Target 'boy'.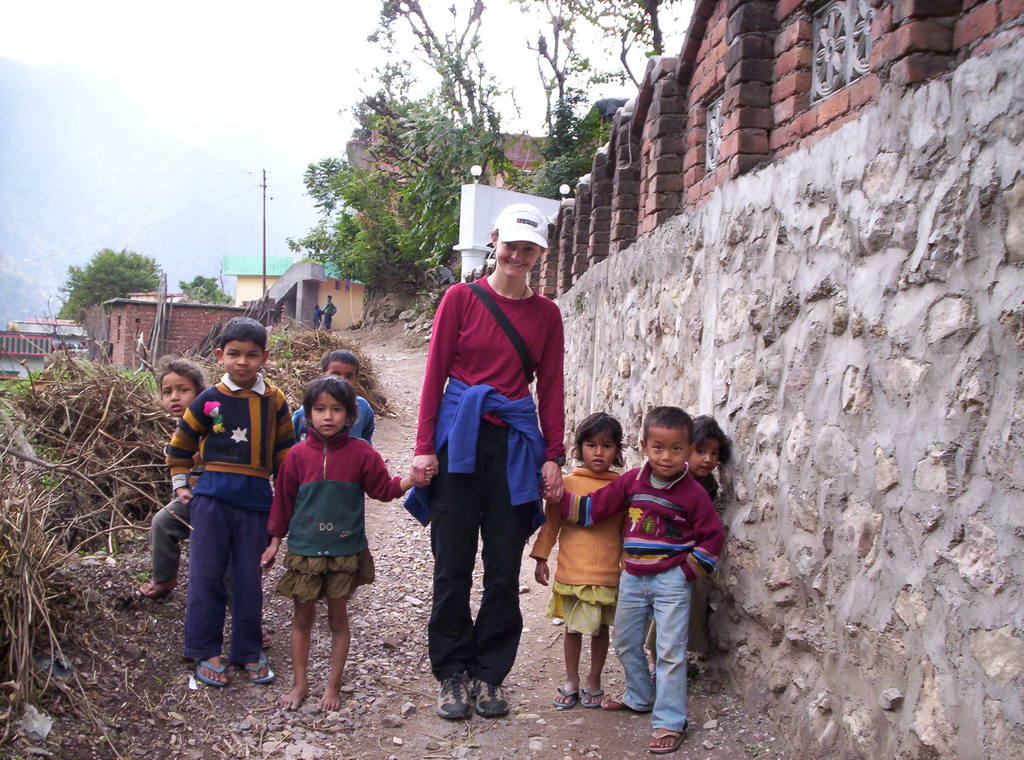
Target region: bbox(168, 312, 300, 690).
